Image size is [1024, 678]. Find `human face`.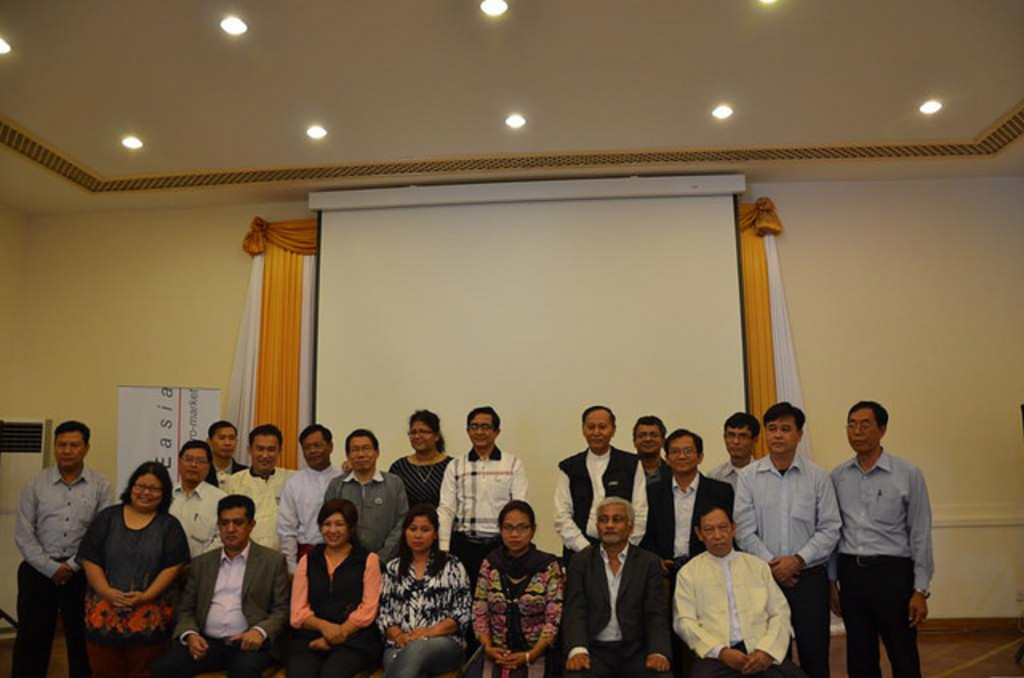
176/443/213/481.
